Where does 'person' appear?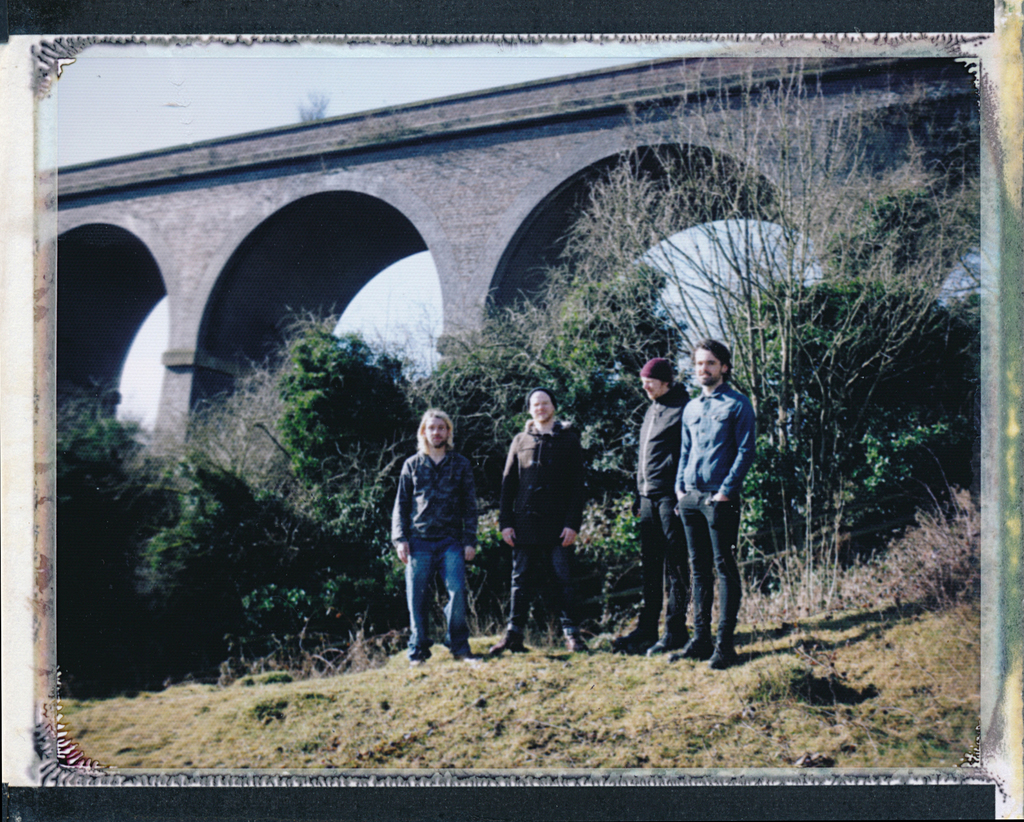
Appears at [603,359,696,662].
